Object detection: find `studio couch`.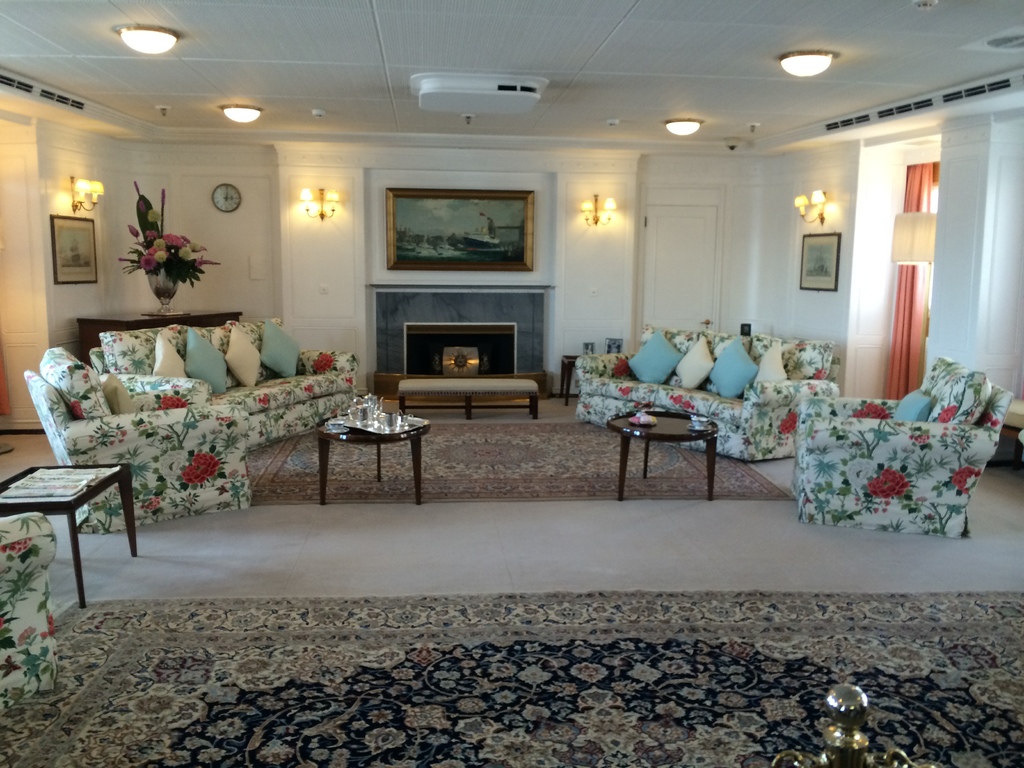
rect(81, 318, 365, 451).
